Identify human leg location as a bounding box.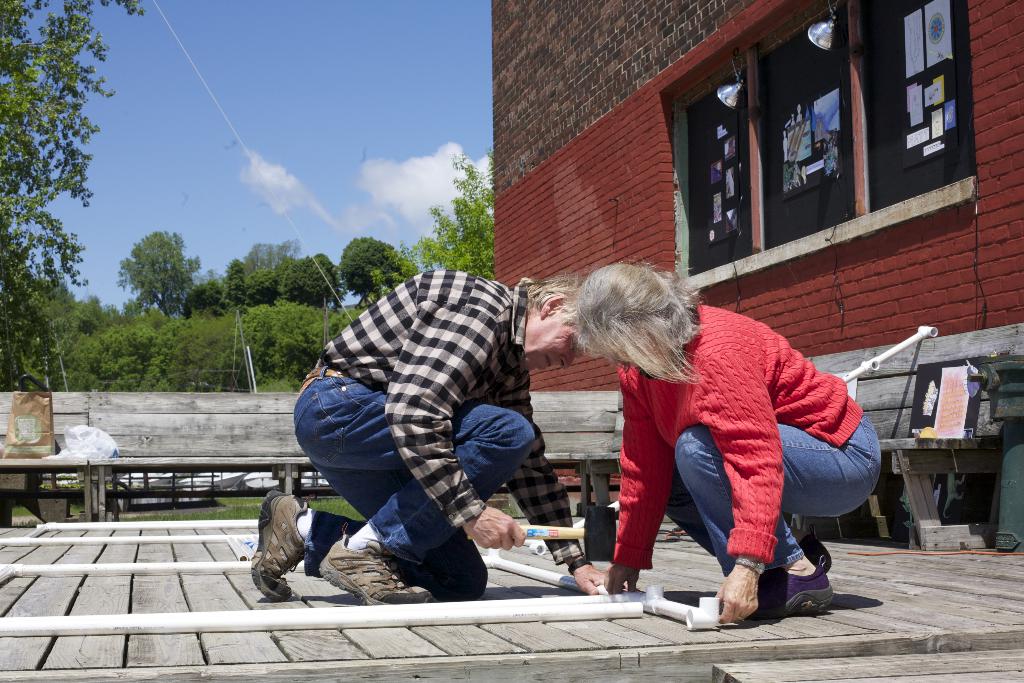
(x1=333, y1=399, x2=524, y2=597).
